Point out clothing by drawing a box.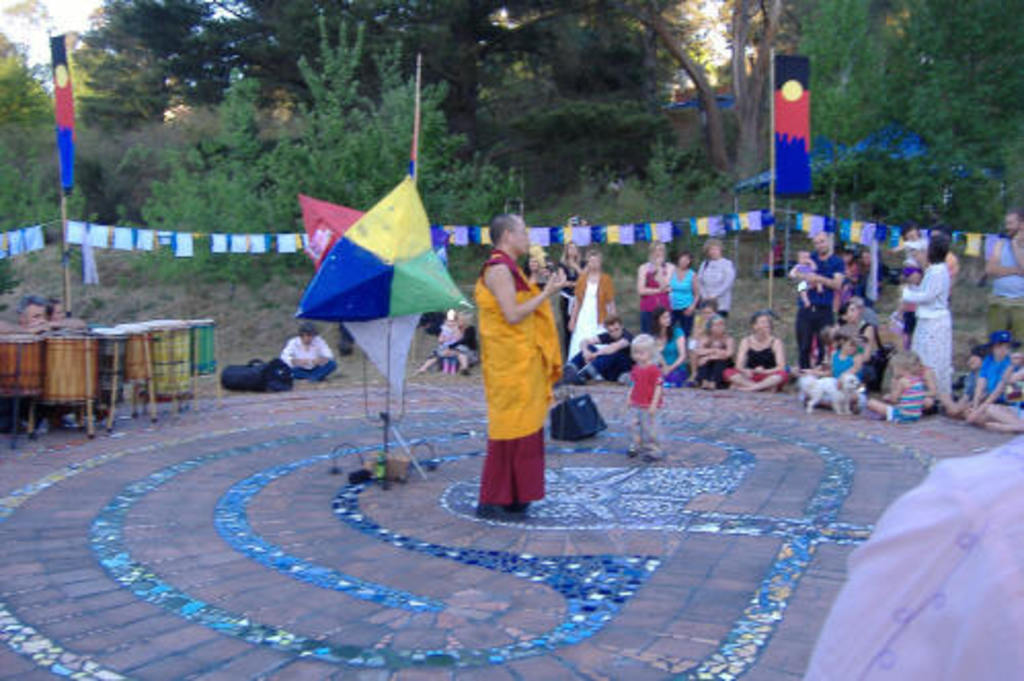
detection(696, 336, 735, 388).
